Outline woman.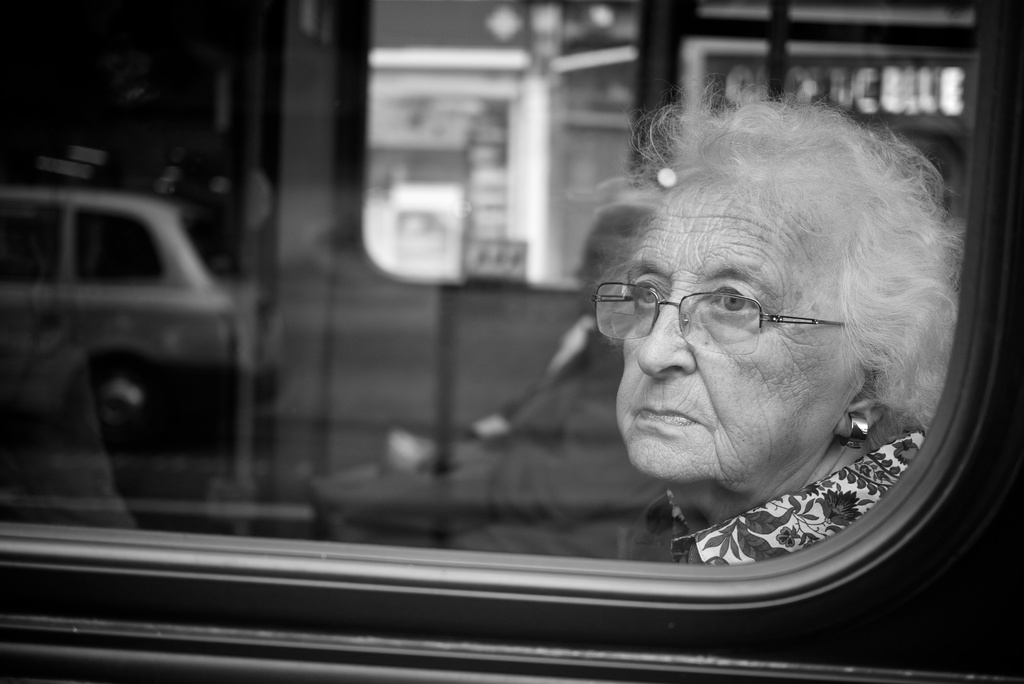
Outline: 561:101:977:563.
